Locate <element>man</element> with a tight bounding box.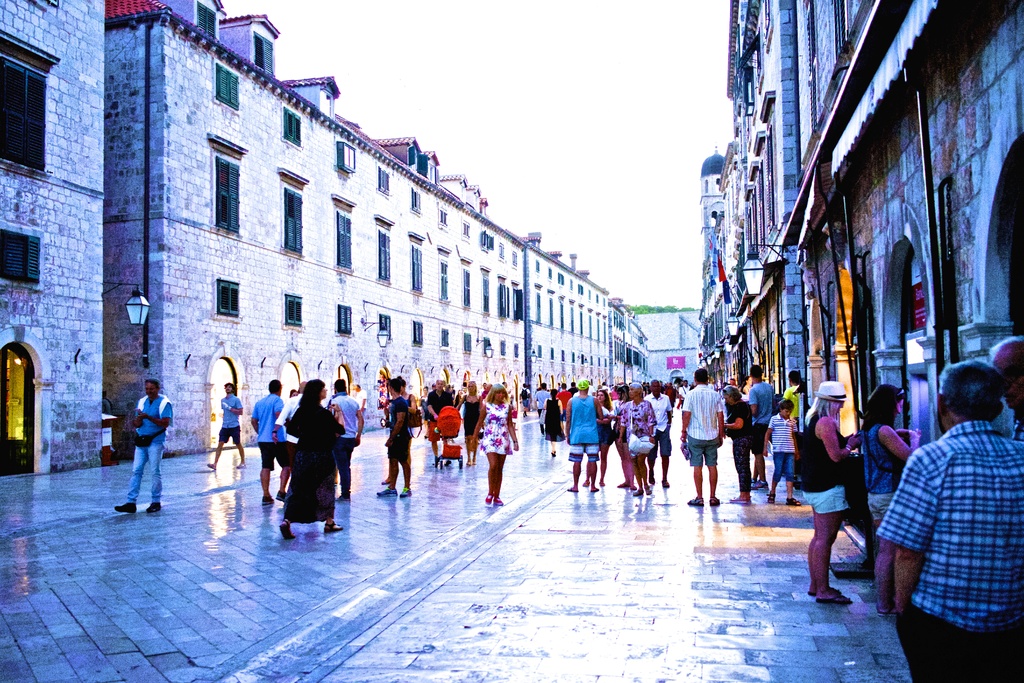
x1=676 y1=371 x2=732 y2=507.
